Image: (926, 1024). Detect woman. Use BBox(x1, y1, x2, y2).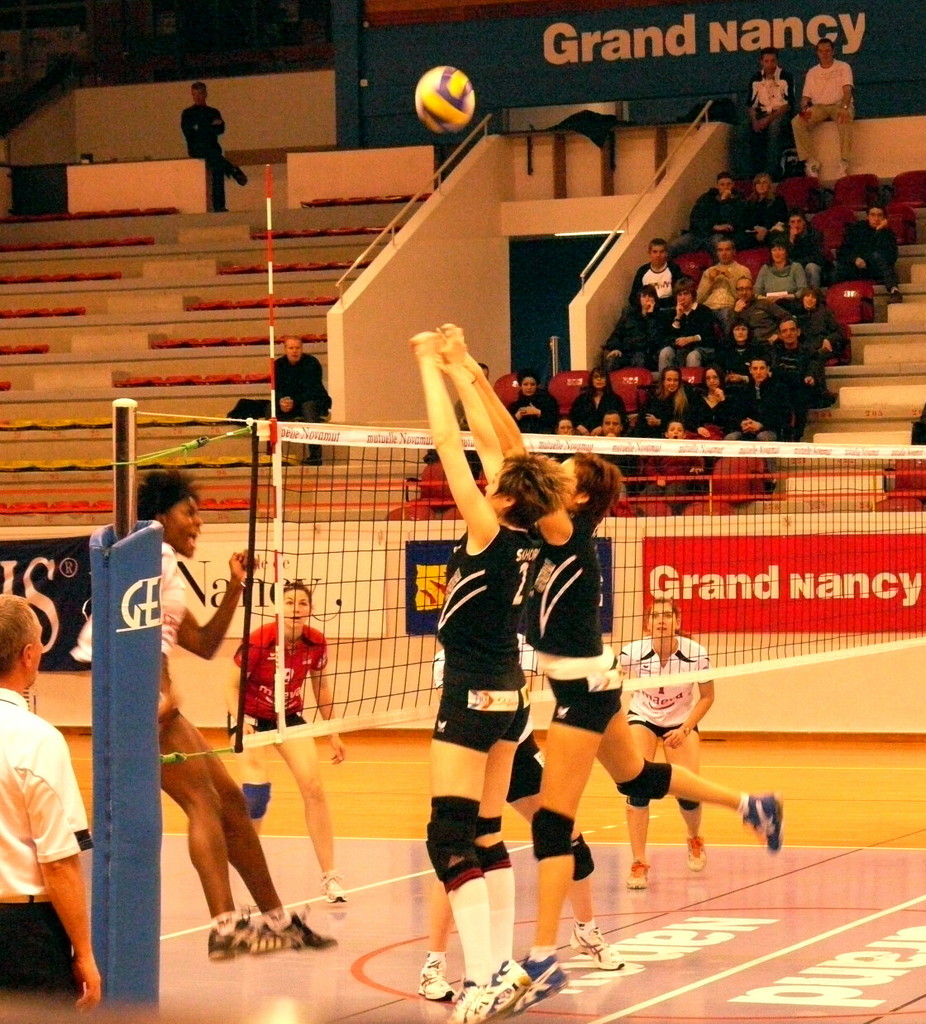
BBox(570, 362, 628, 445).
